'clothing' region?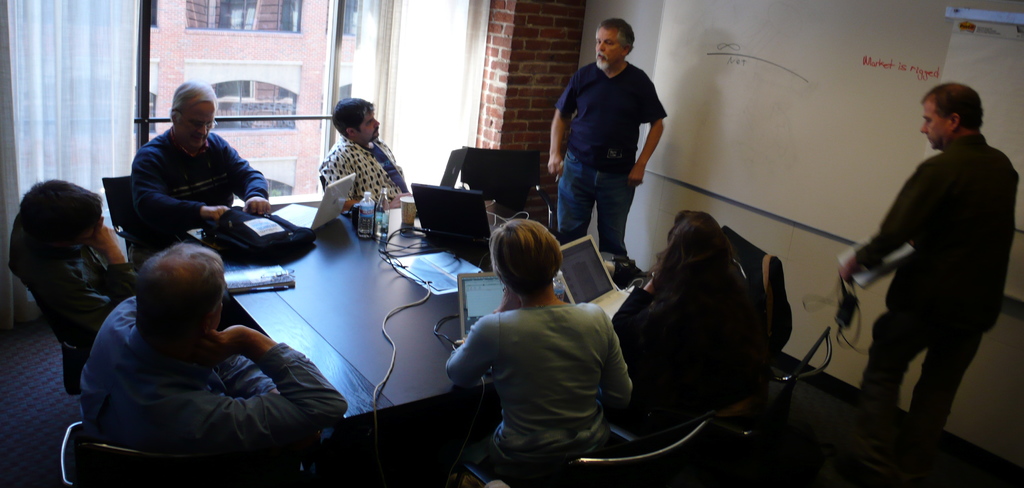
[left=10, top=213, right=141, bottom=350]
